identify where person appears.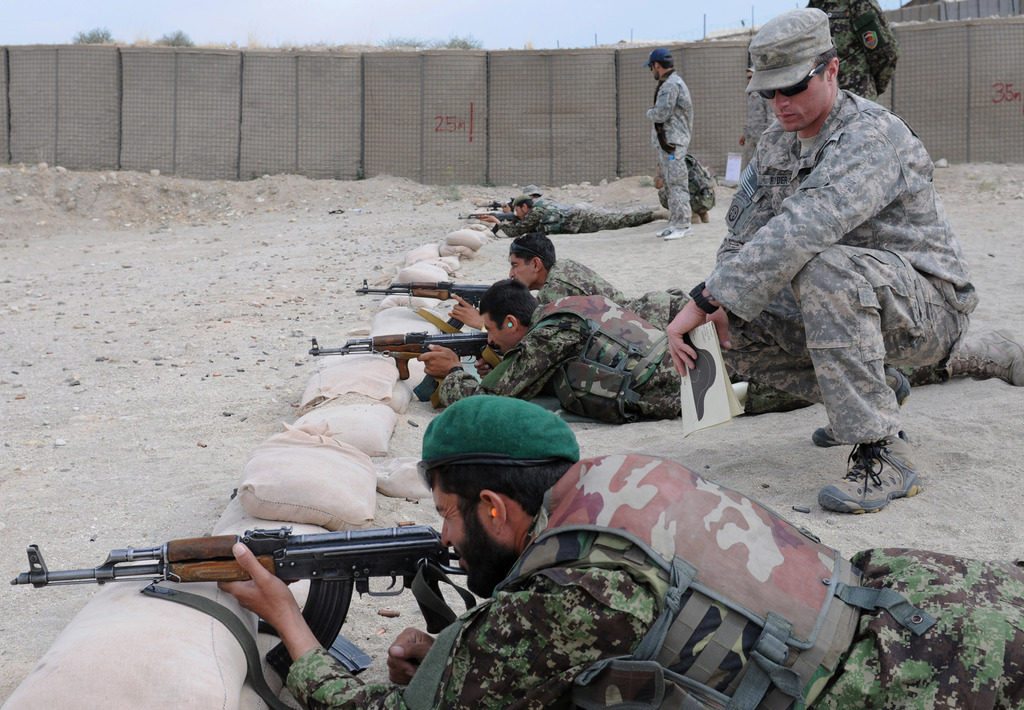
Appears at left=651, top=3, right=980, bottom=526.
